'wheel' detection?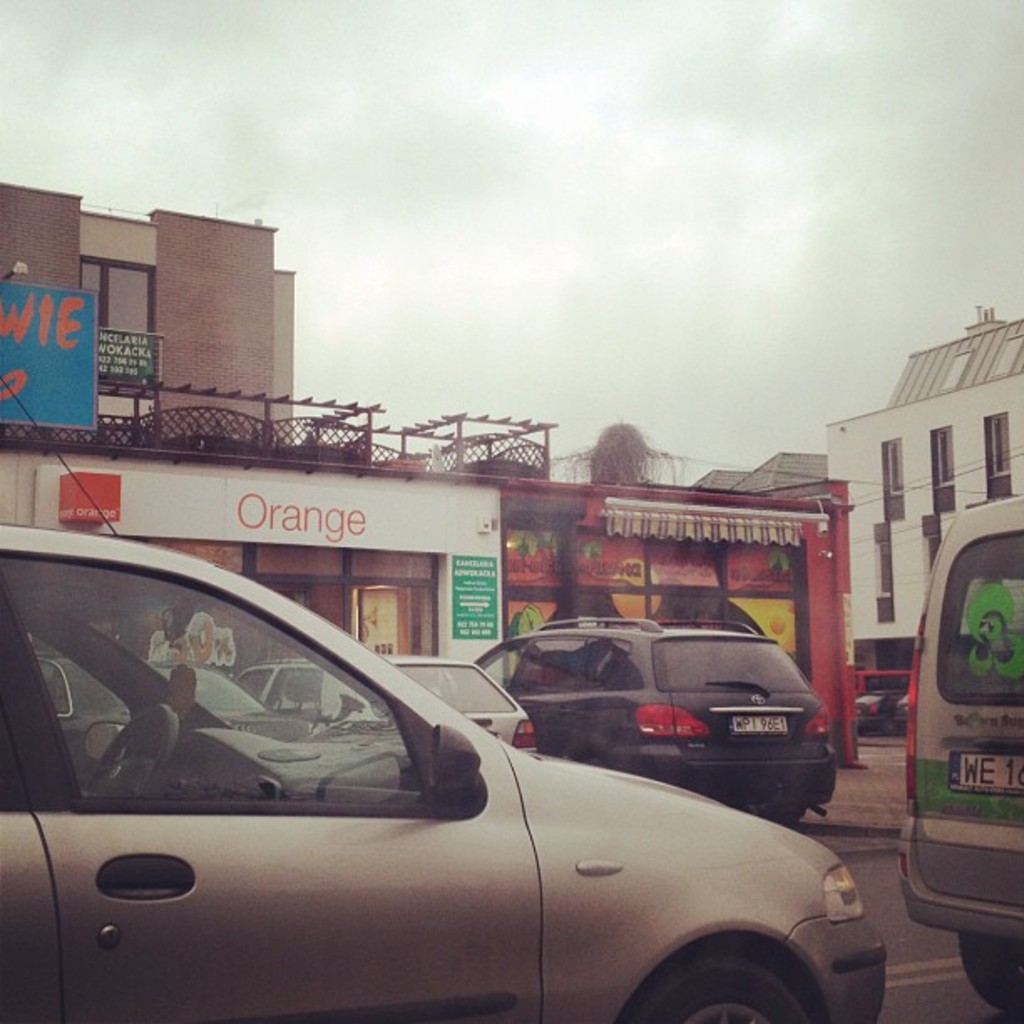
[left=962, top=932, right=1022, bottom=1009]
